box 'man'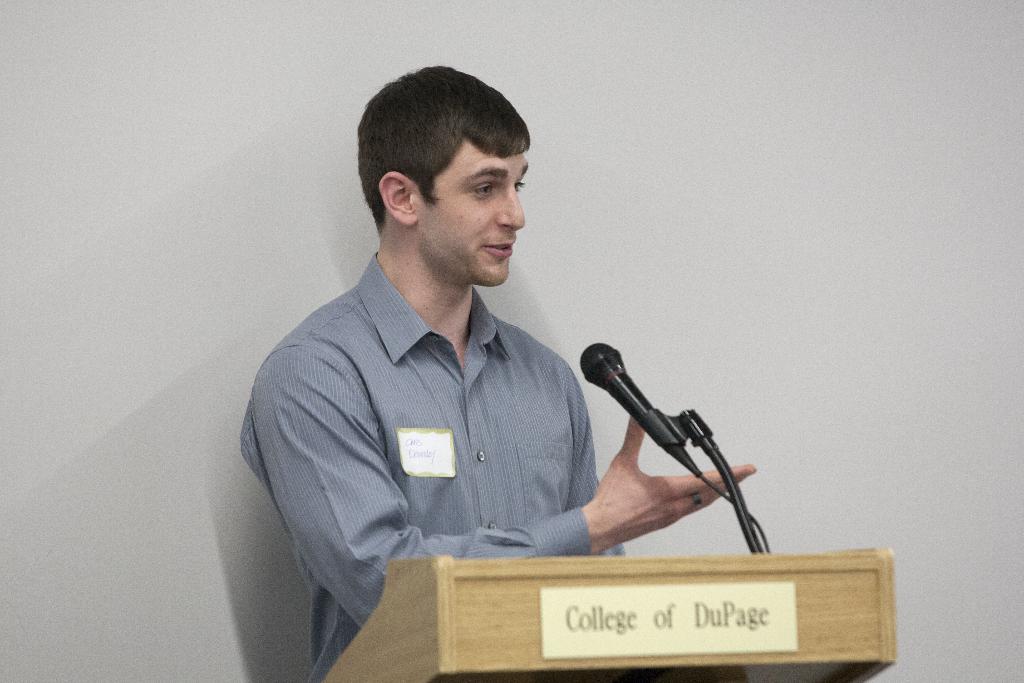
l=227, t=59, r=749, b=682
